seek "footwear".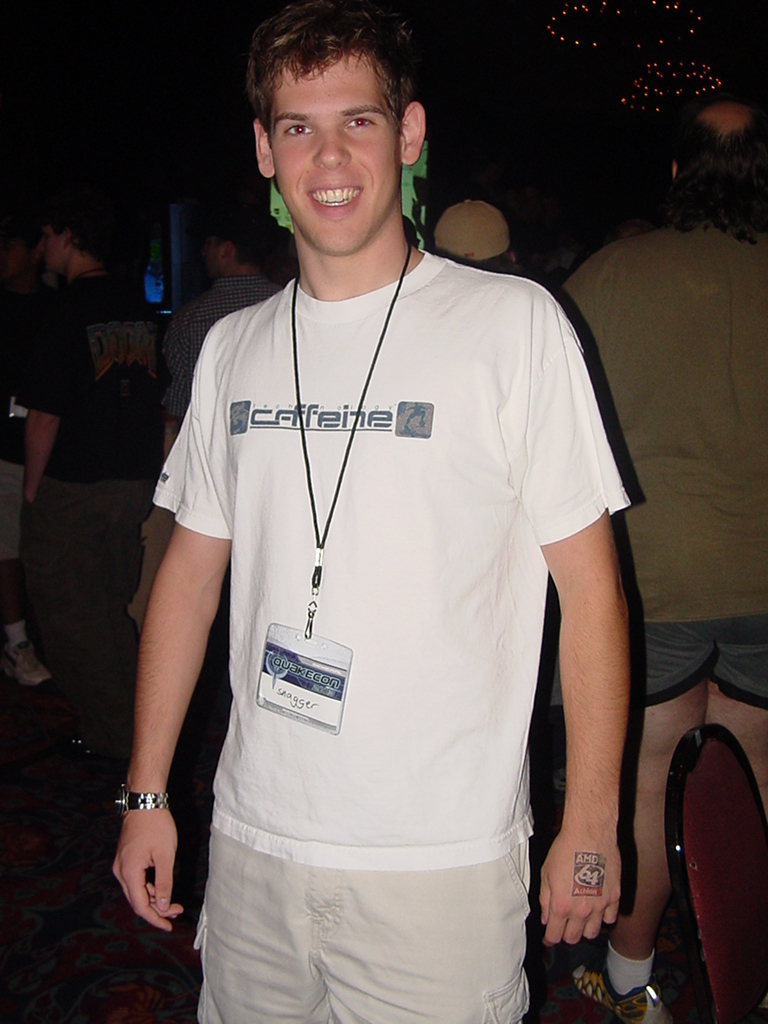
{"x1": 0, "y1": 634, "x2": 45, "y2": 685}.
